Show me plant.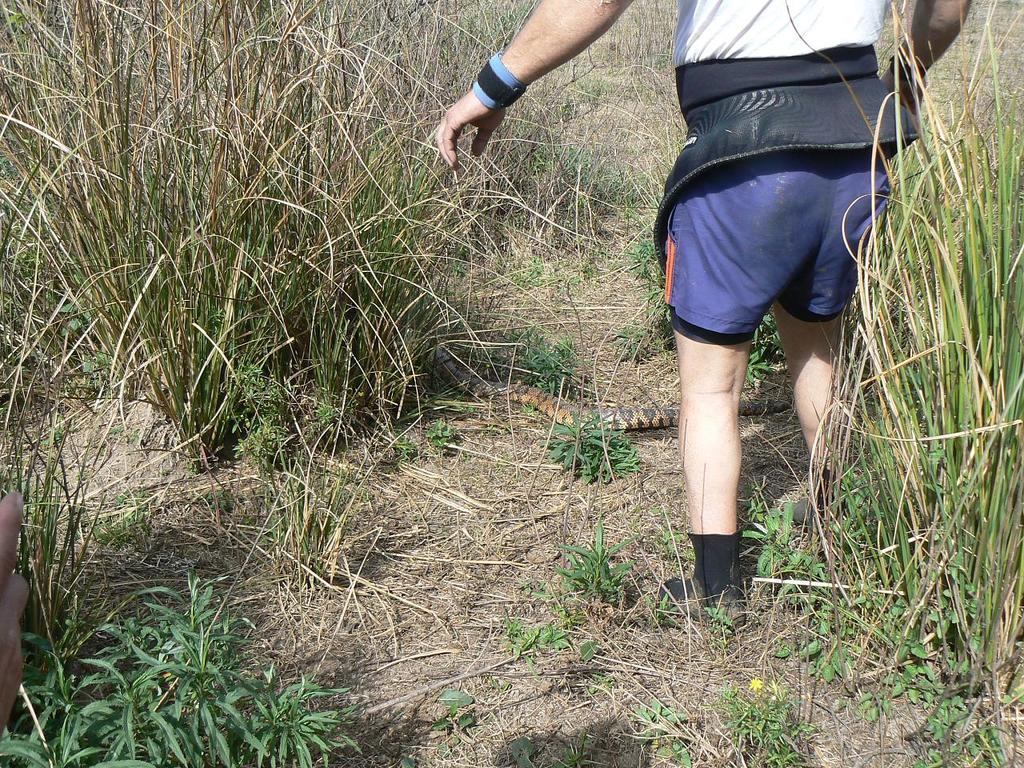
plant is here: box(541, 400, 638, 498).
